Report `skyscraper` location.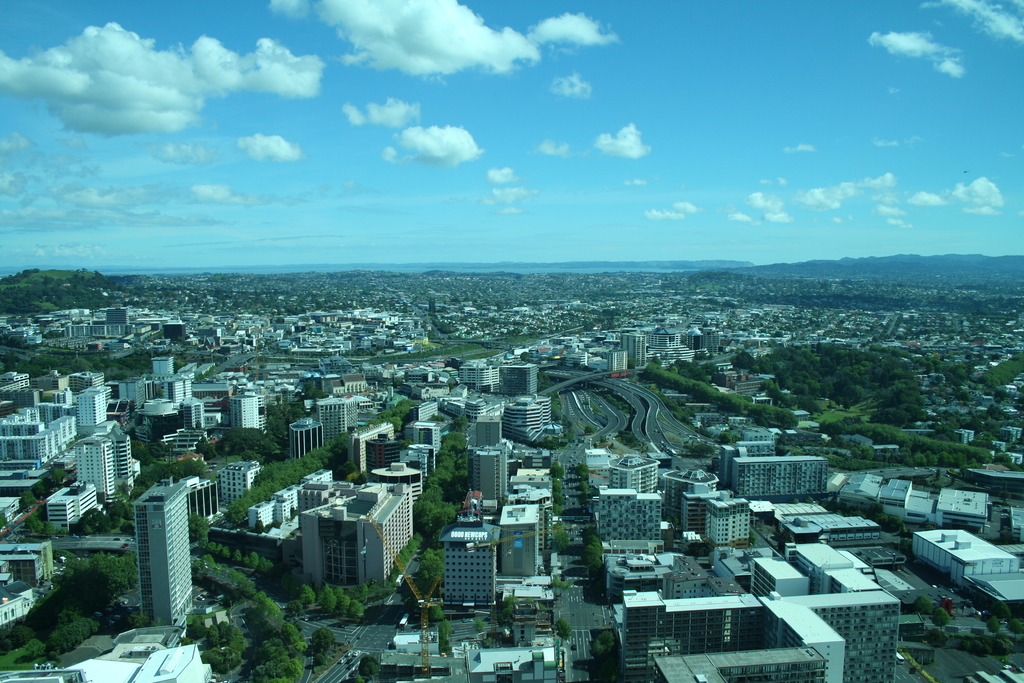
Report: (609,350,628,370).
